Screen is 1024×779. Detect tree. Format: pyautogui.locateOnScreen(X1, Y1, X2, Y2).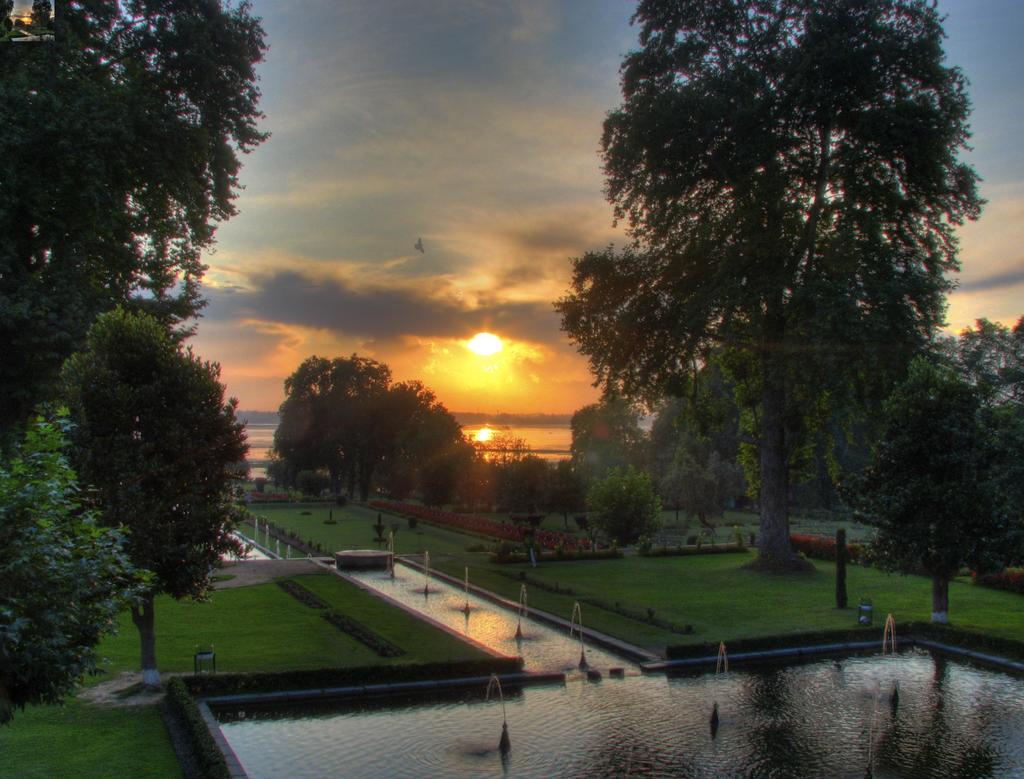
pyautogui.locateOnScreen(34, 301, 257, 684).
